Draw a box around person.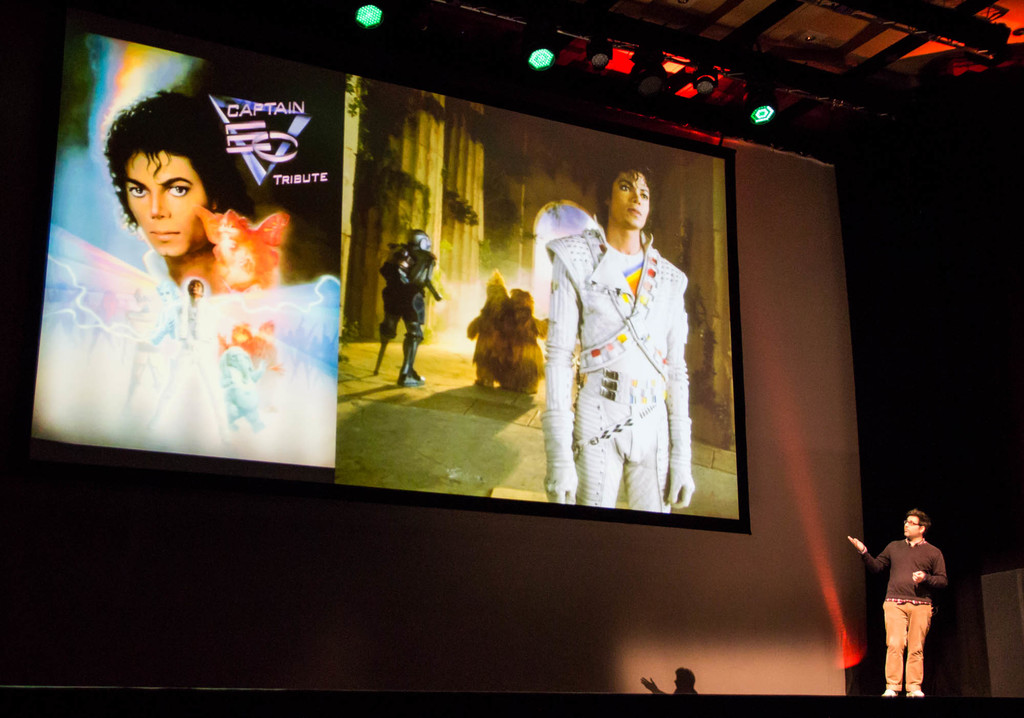
box(849, 505, 957, 699).
